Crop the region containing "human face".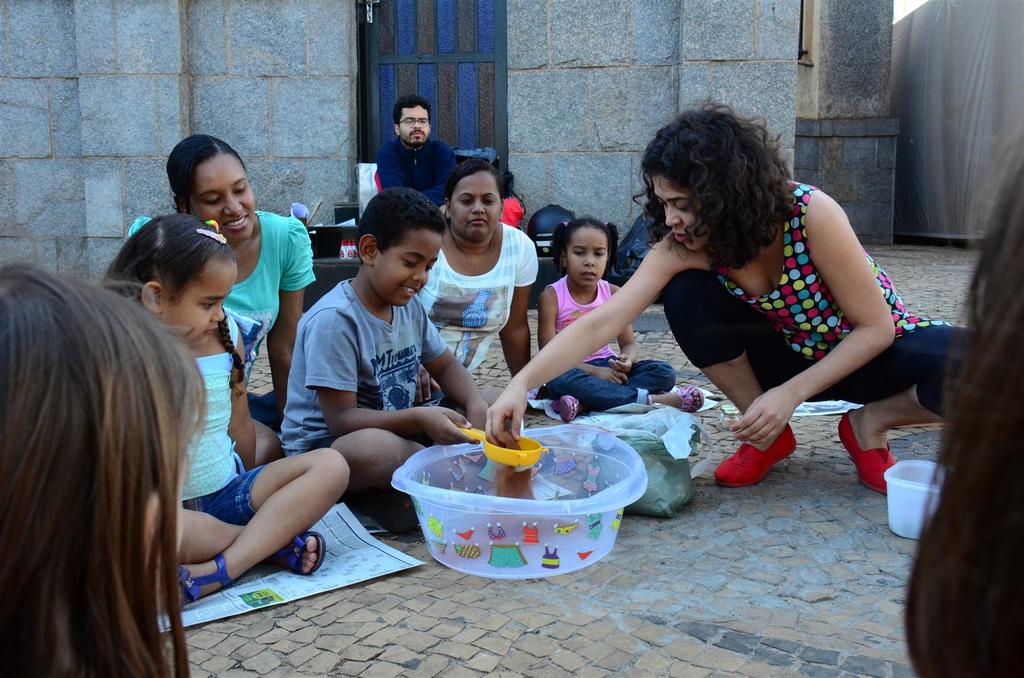
Crop region: bbox(377, 207, 461, 307).
